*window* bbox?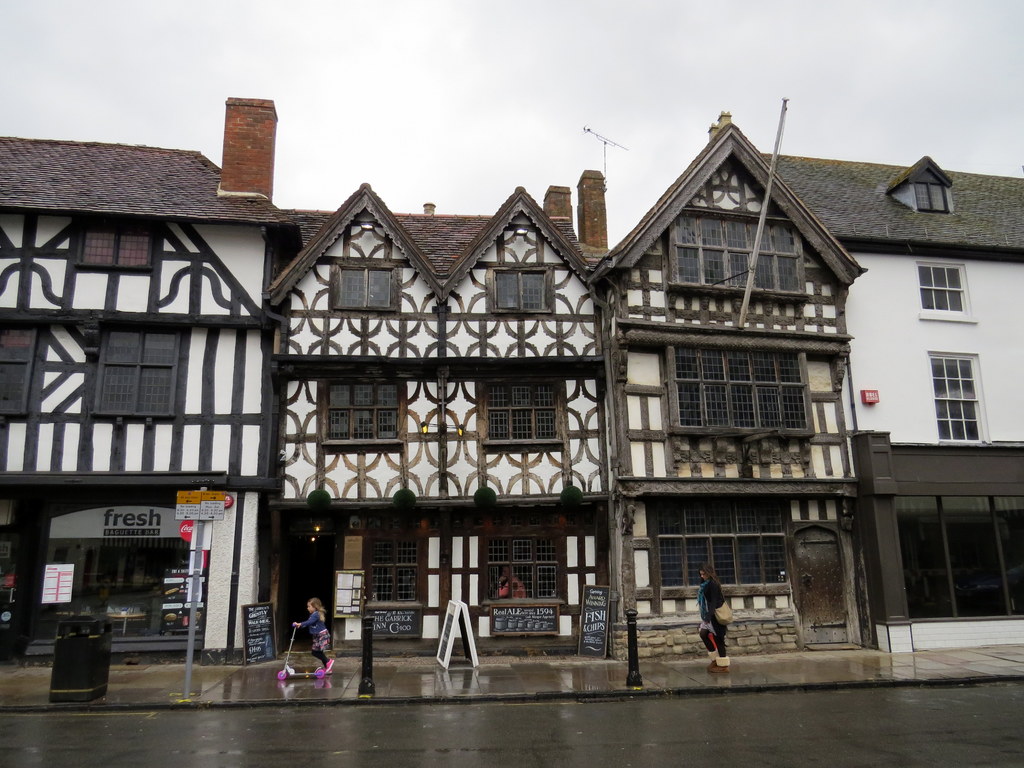
BBox(364, 533, 419, 602)
